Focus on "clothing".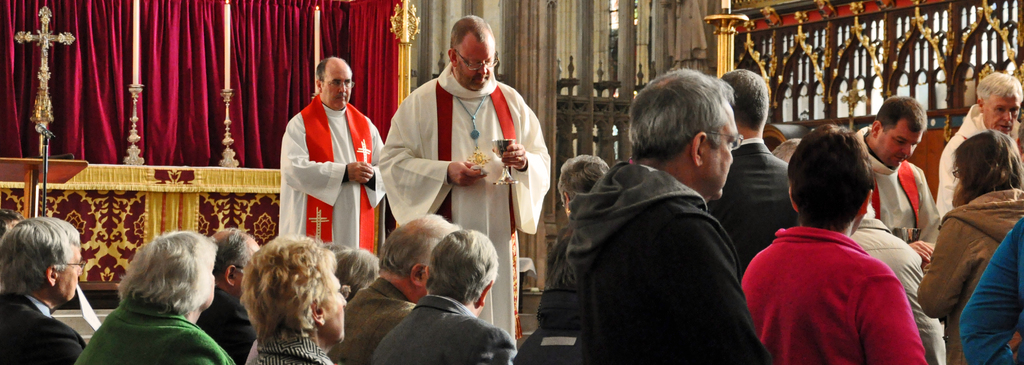
Focused at x1=936 y1=97 x2=1023 y2=223.
